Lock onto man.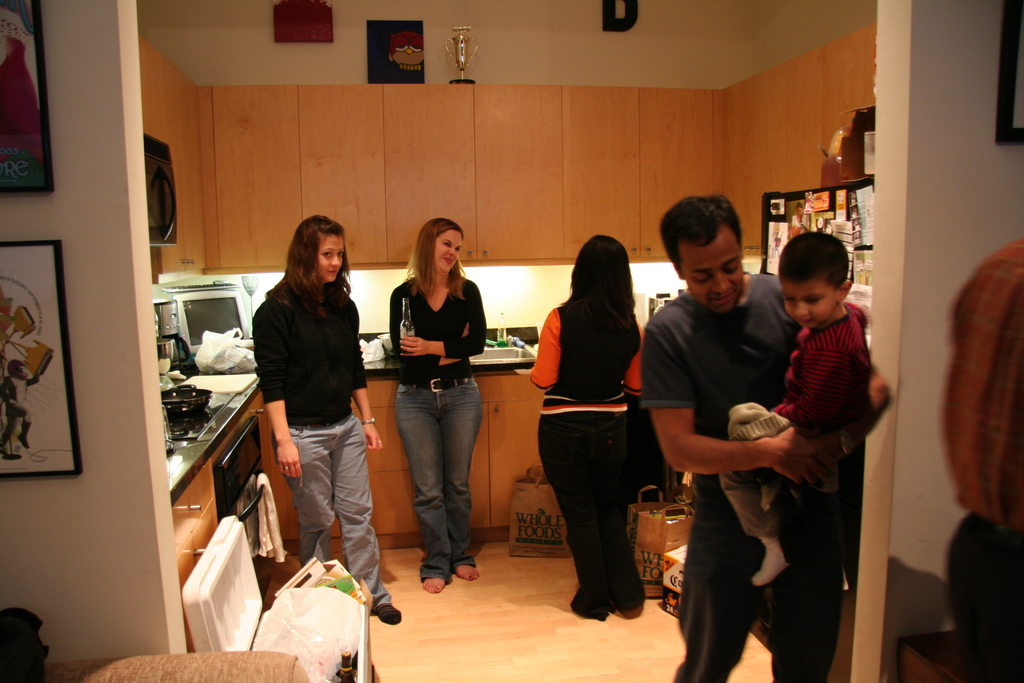
Locked: locate(655, 206, 850, 671).
